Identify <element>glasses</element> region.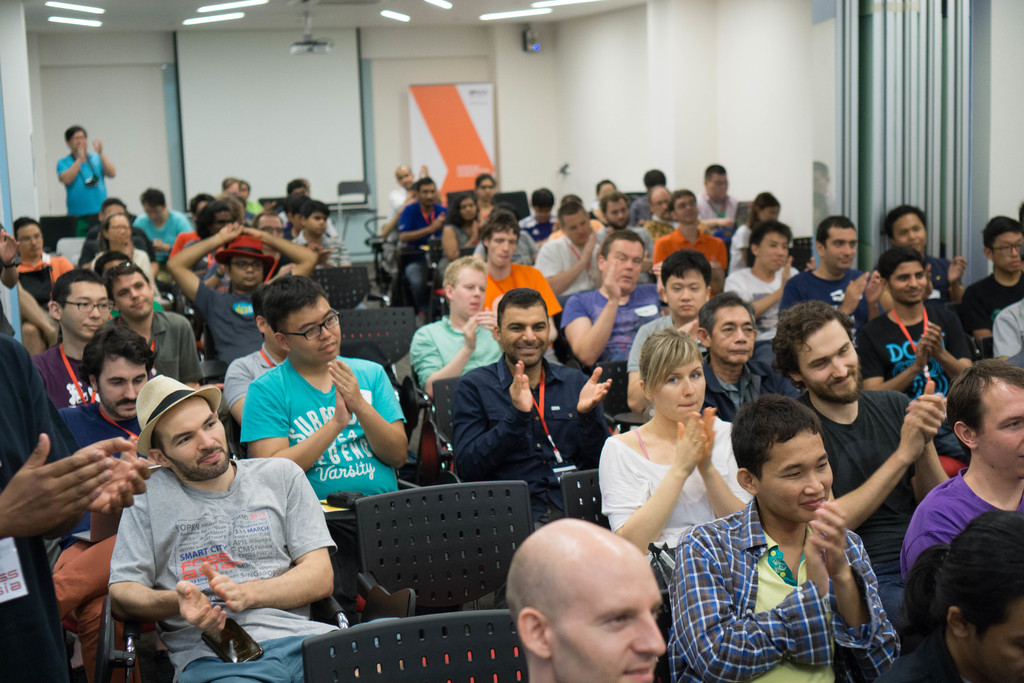
Region: (227,258,269,270).
